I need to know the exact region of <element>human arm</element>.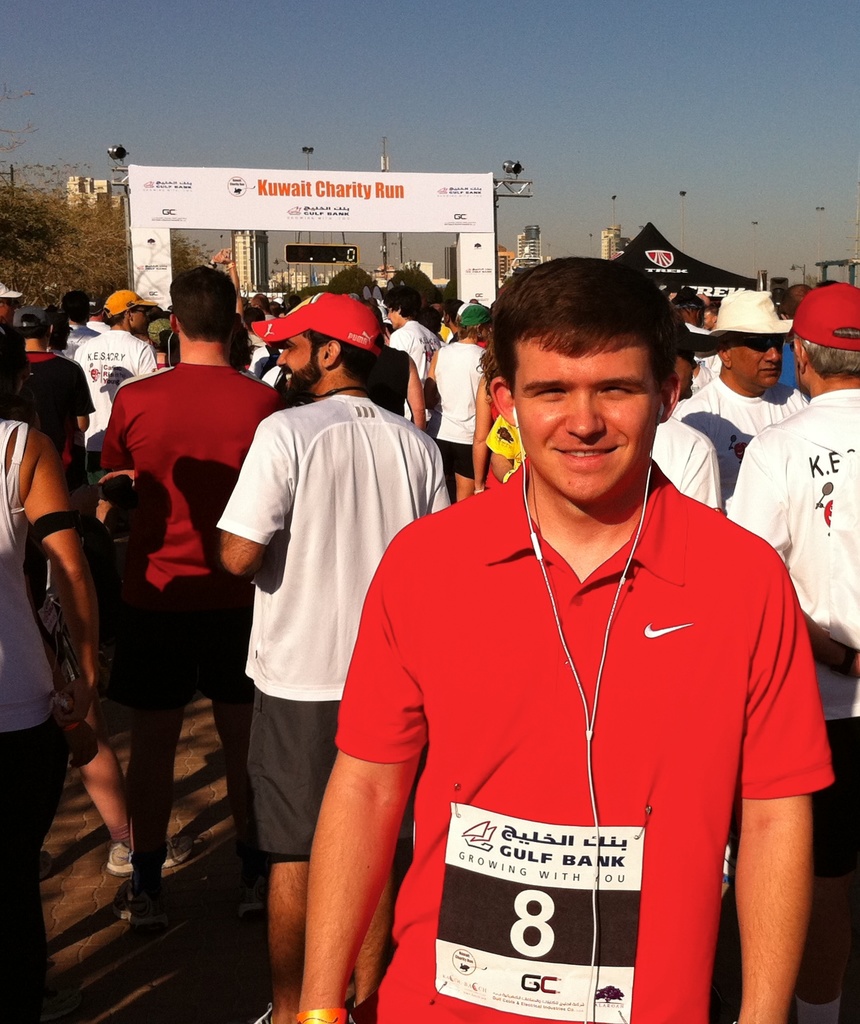
Region: bbox=[678, 440, 708, 504].
